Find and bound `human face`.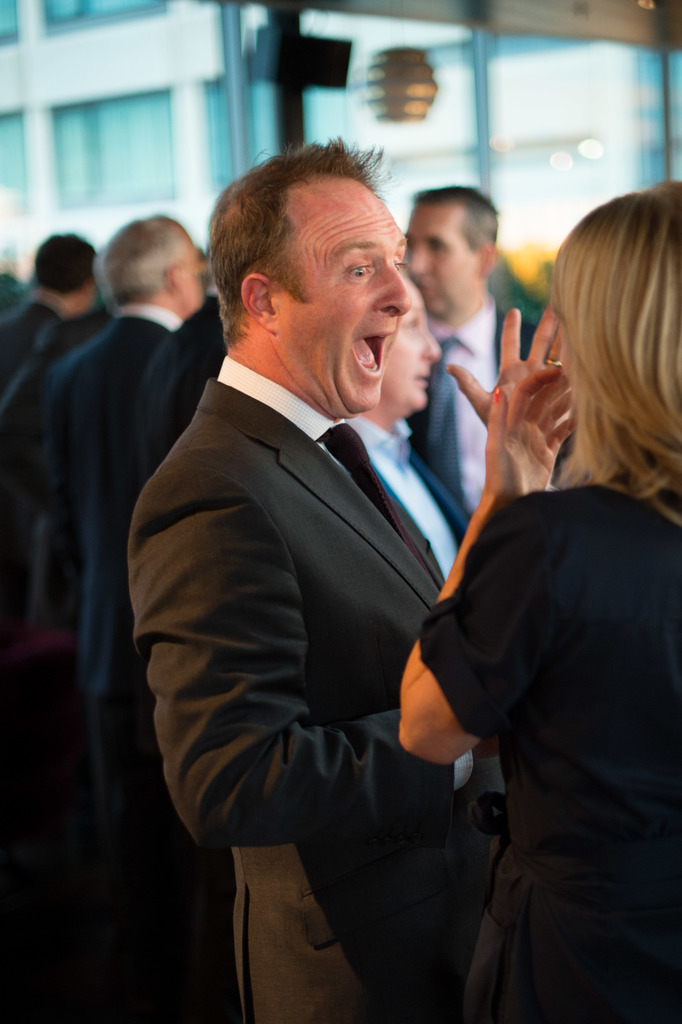
Bound: x1=180 y1=230 x2=206 y2=312.
